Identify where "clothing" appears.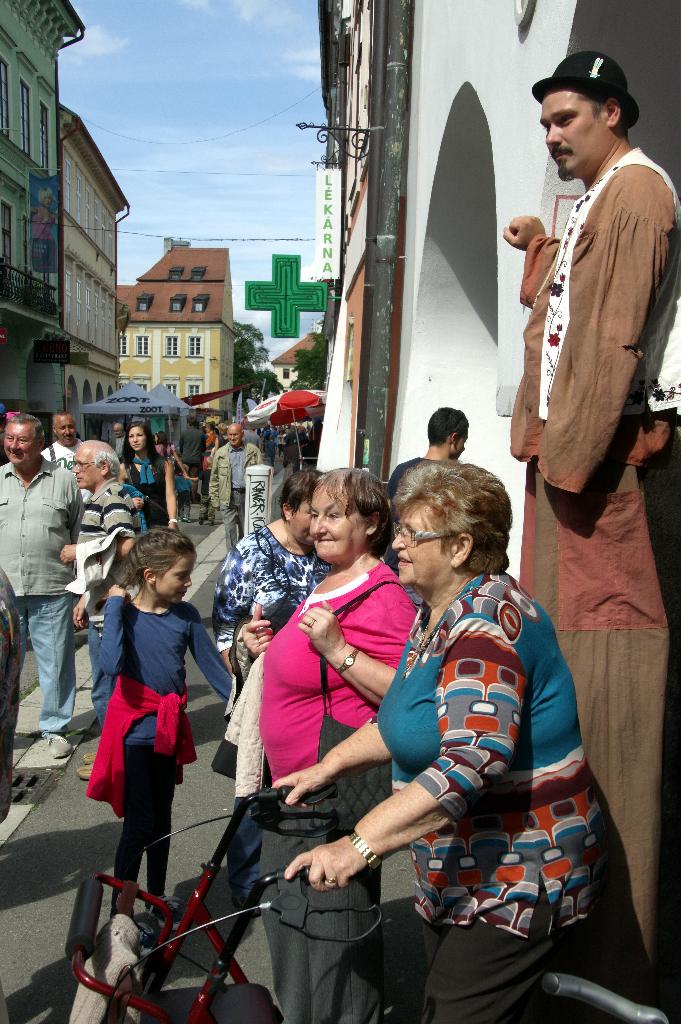
Appears at (265,444,277,465).
